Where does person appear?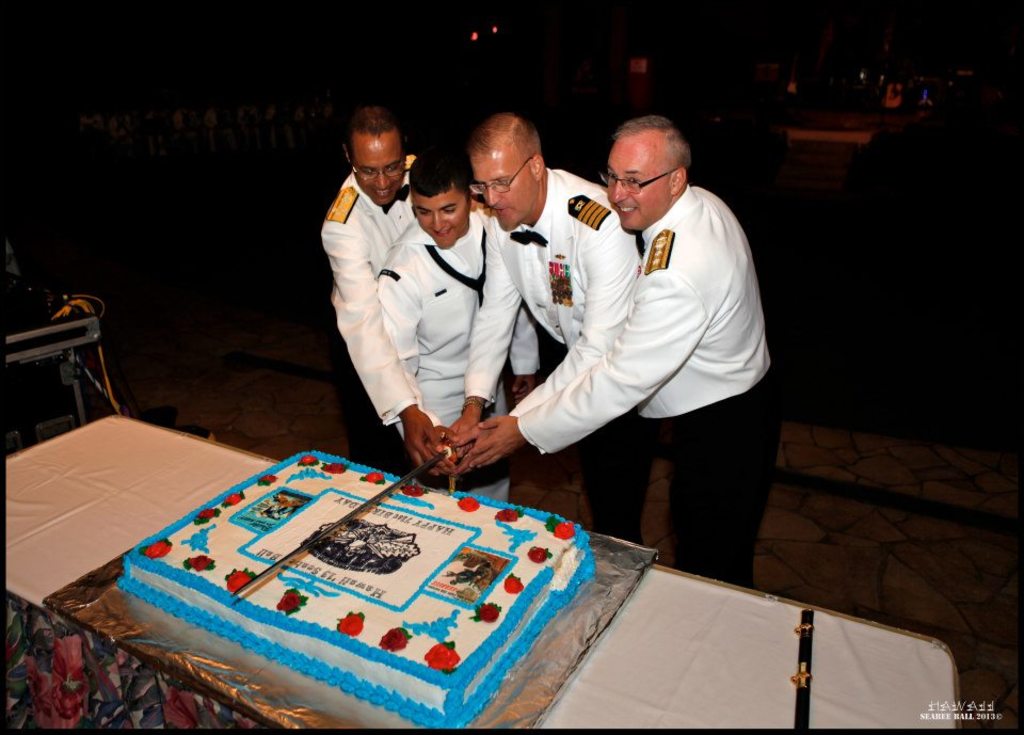
Appears at [left=448, top=103, right=800, bottom=603].
